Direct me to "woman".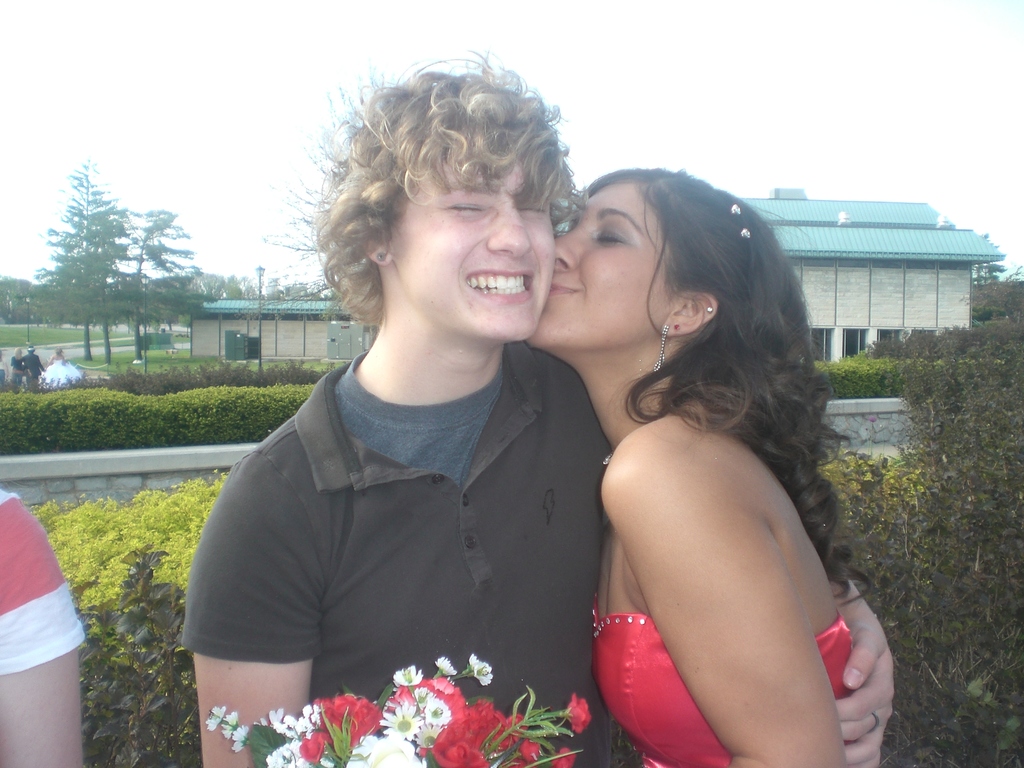
Direction: l=527, t=164, r=877, b=767.
